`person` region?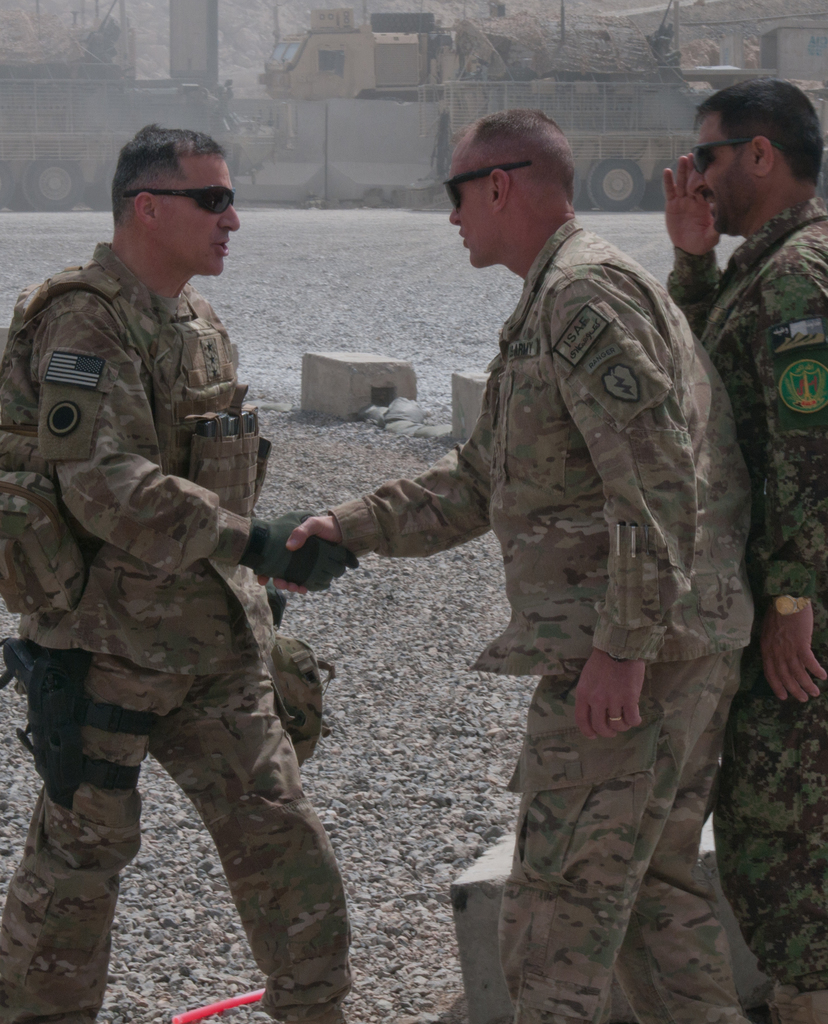
669:76:827:1023
